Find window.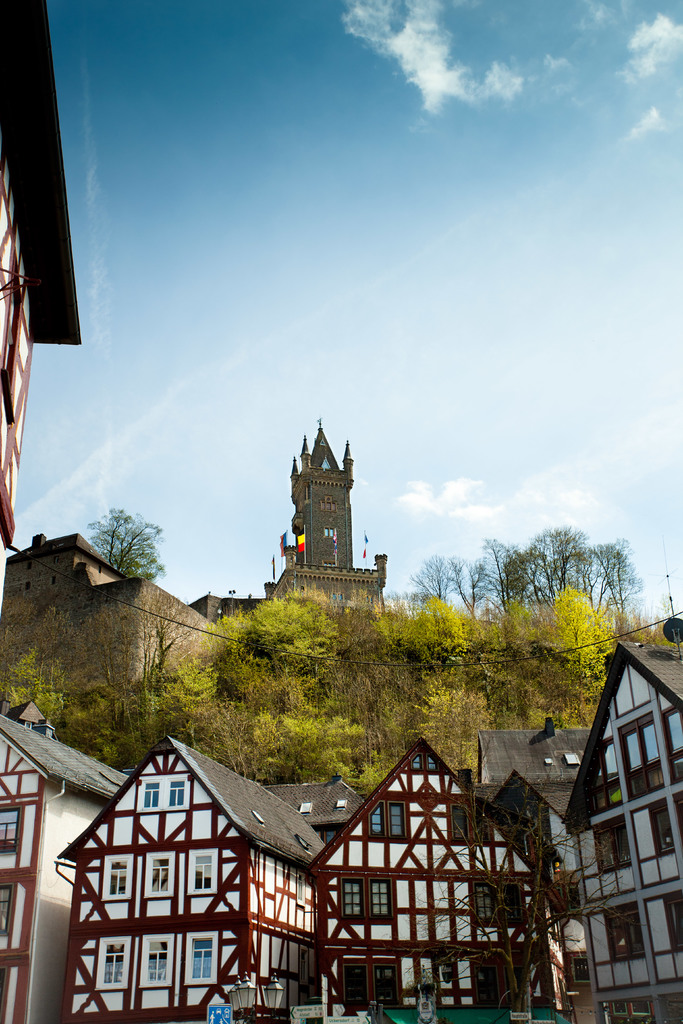
<bbox>145, 938, 174, 989</bbox>.
